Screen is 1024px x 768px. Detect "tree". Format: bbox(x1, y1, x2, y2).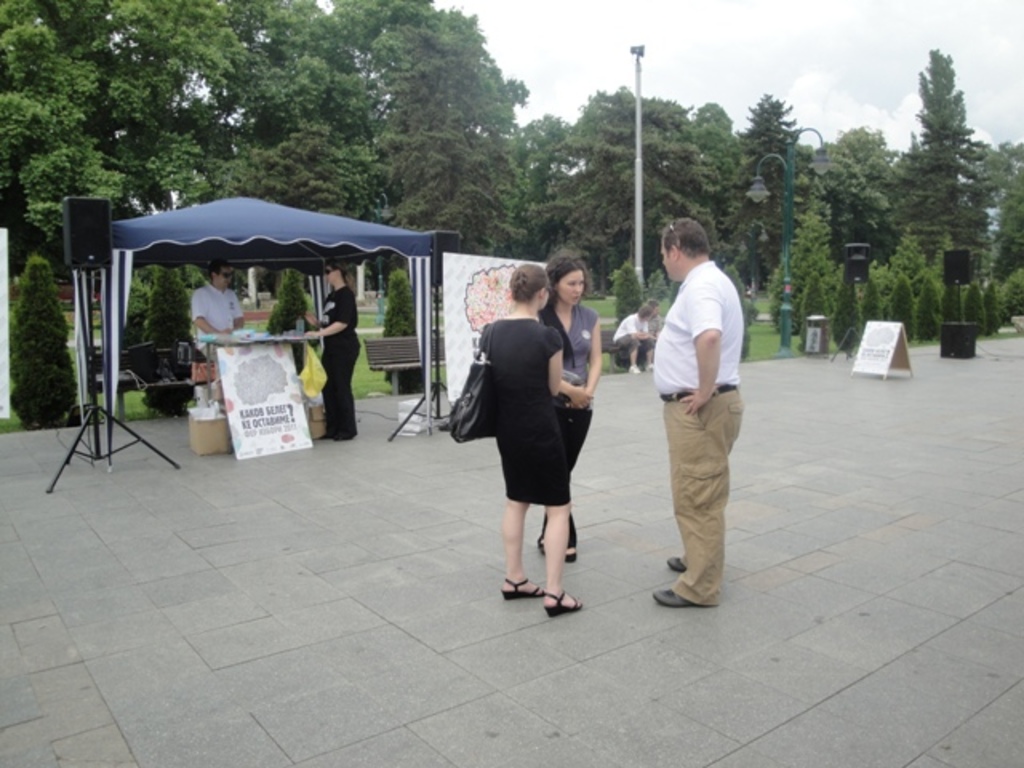
bbox(376, 274, 424, 395).
